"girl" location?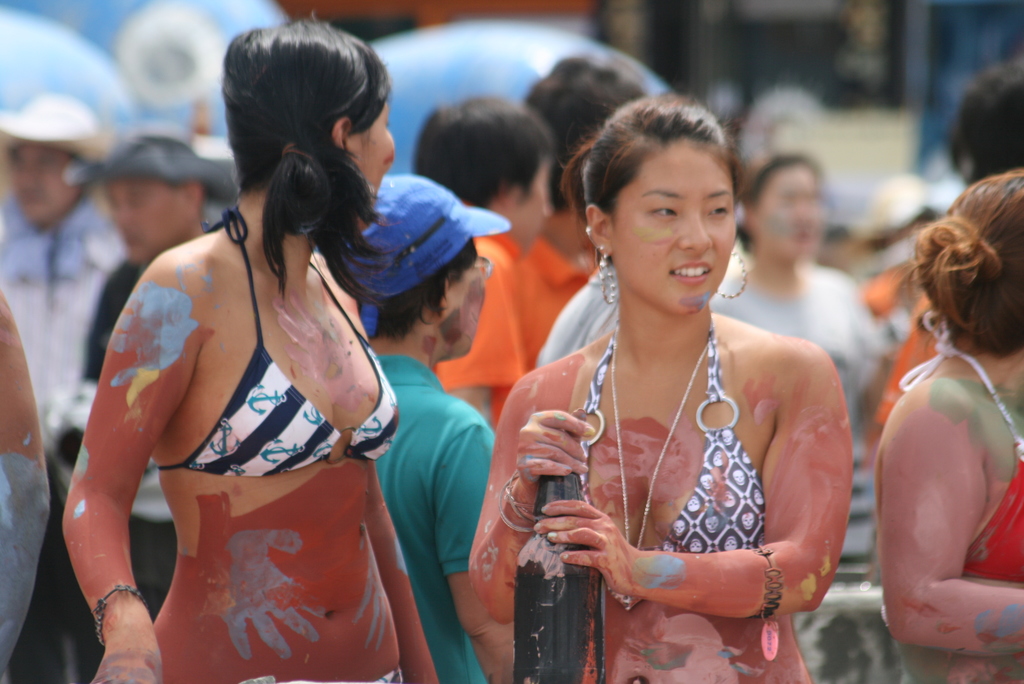
<bbox>463, 91, 858, 683</bbox>
